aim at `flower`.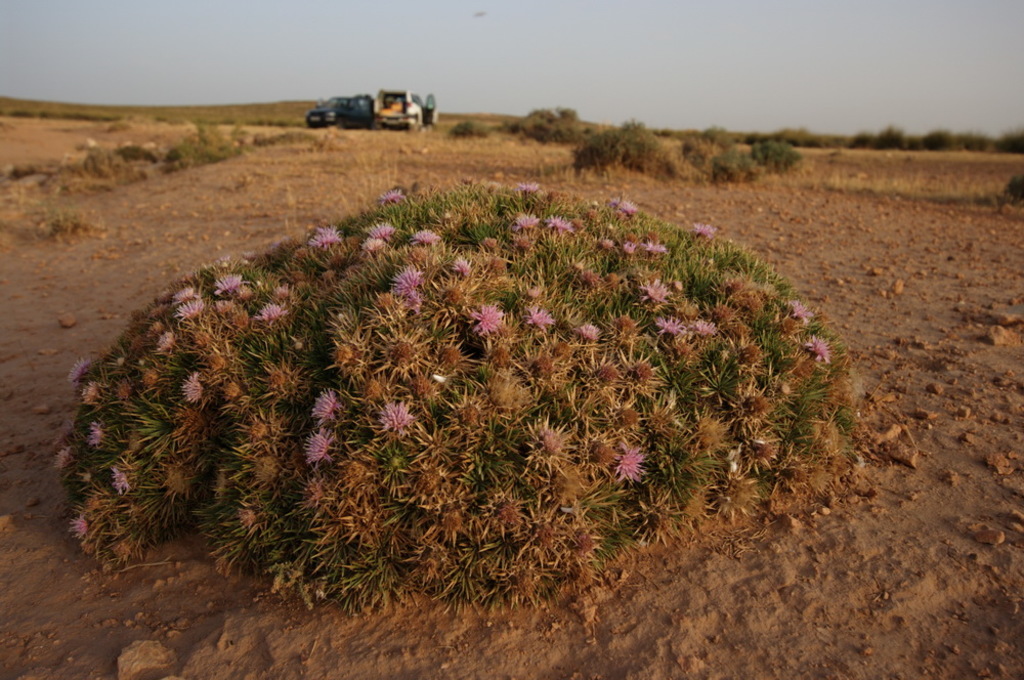
Aimed at 156/330/174/350.
